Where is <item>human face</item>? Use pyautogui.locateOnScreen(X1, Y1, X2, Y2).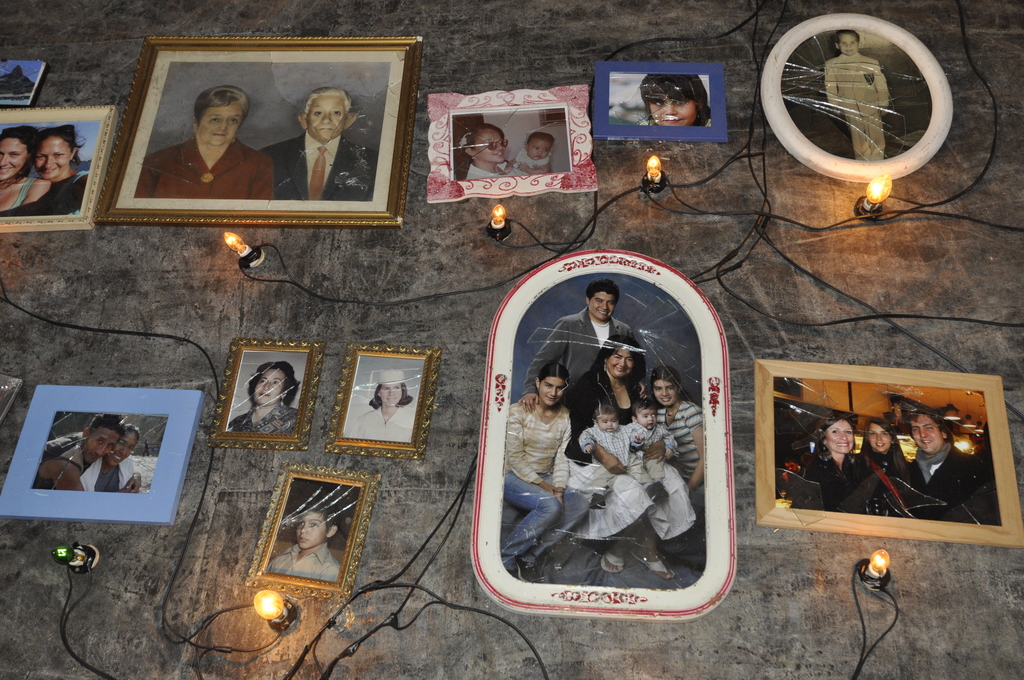
pyautogui.locateOnScreen(250, 374, 282, 404).
